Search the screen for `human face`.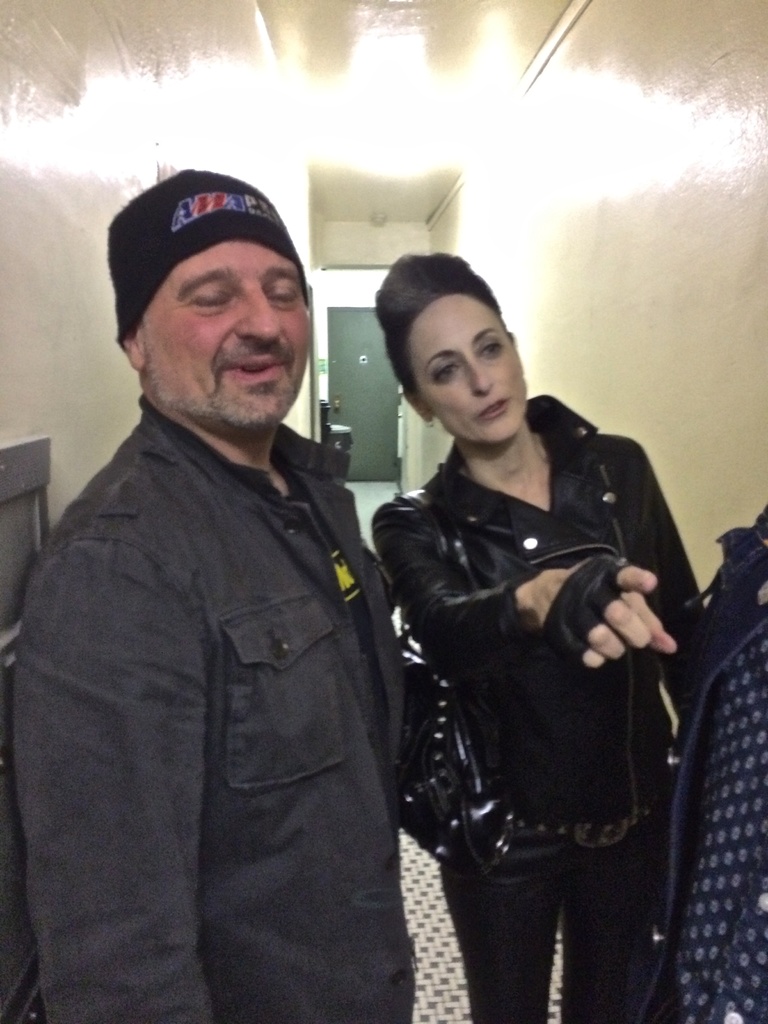
Found at bbox(420, 292, 525, 433).
